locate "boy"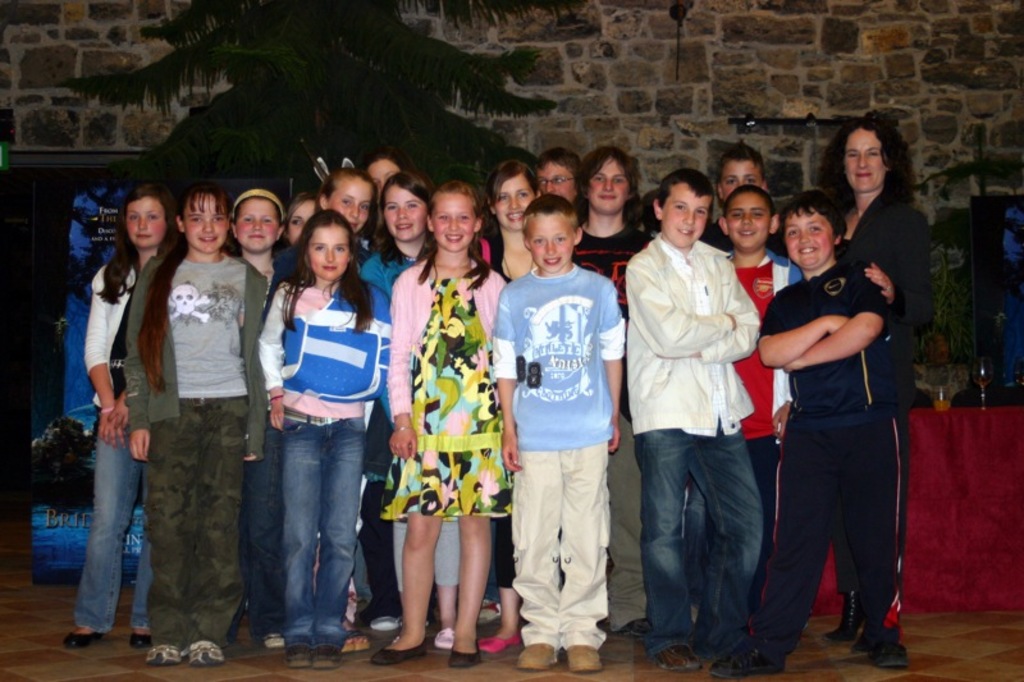
pyautogui.locateOnScreen(488, 193, 628, 674)
